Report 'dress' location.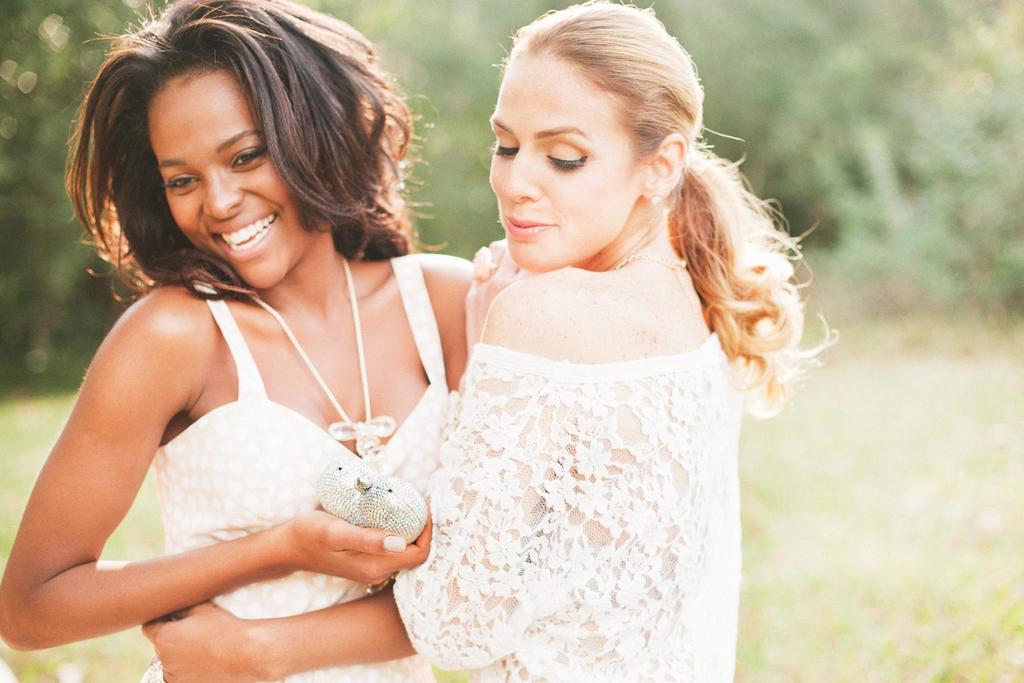
Report: select_region(406, 208, 791, 682).
